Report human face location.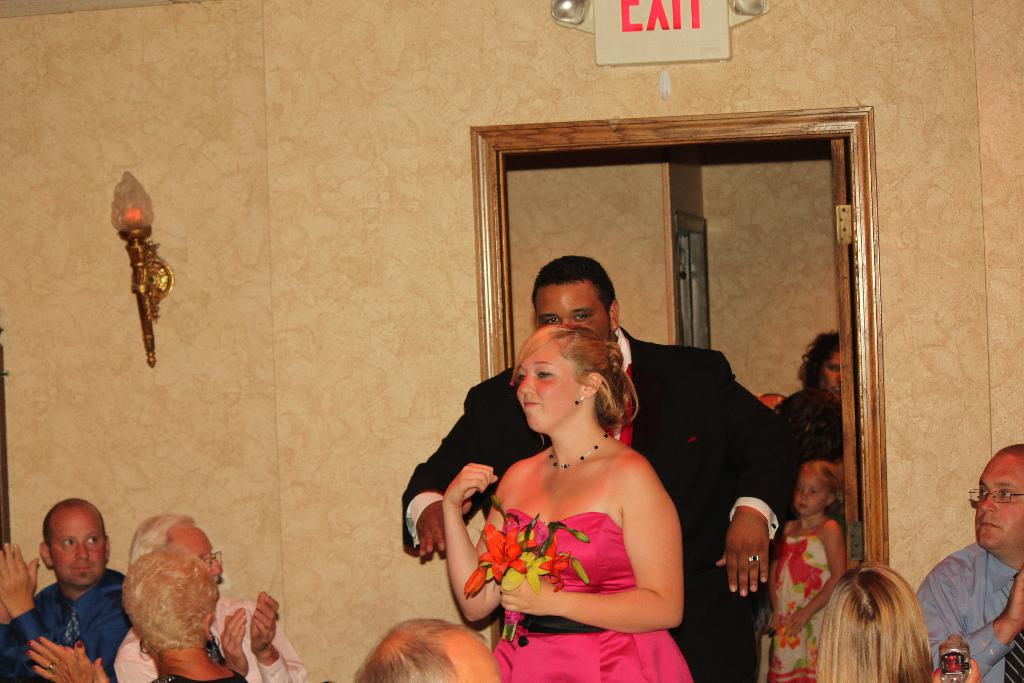
Report: (left=974, top=455, right=1021, bottom=547).
